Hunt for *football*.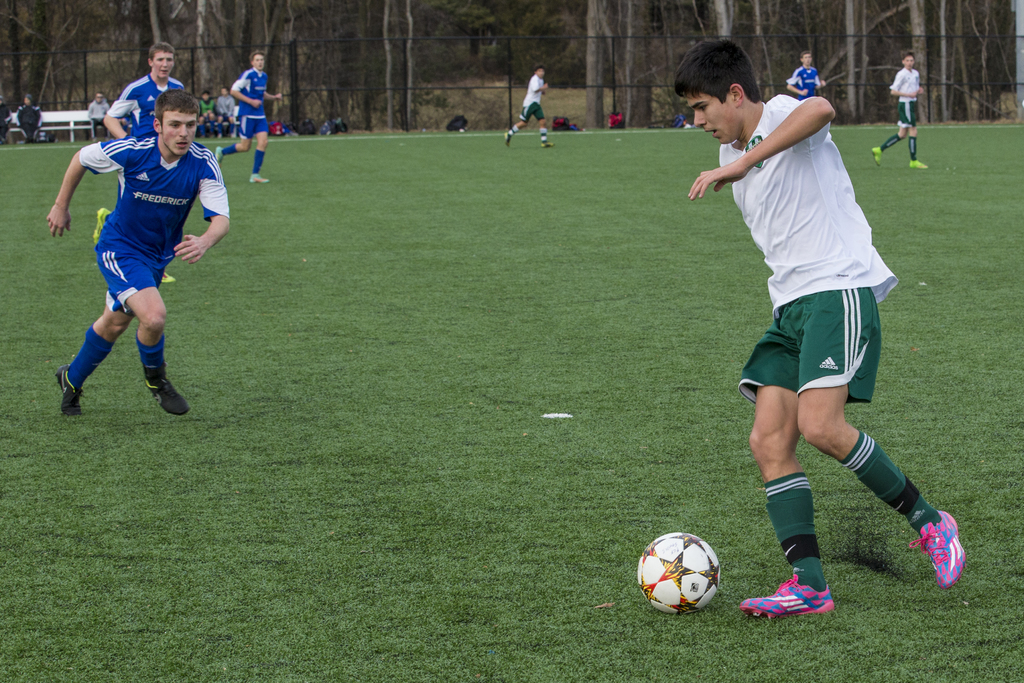
Hunted down at pyautogui.locateOnScreen(634, 528, 722, 616).
